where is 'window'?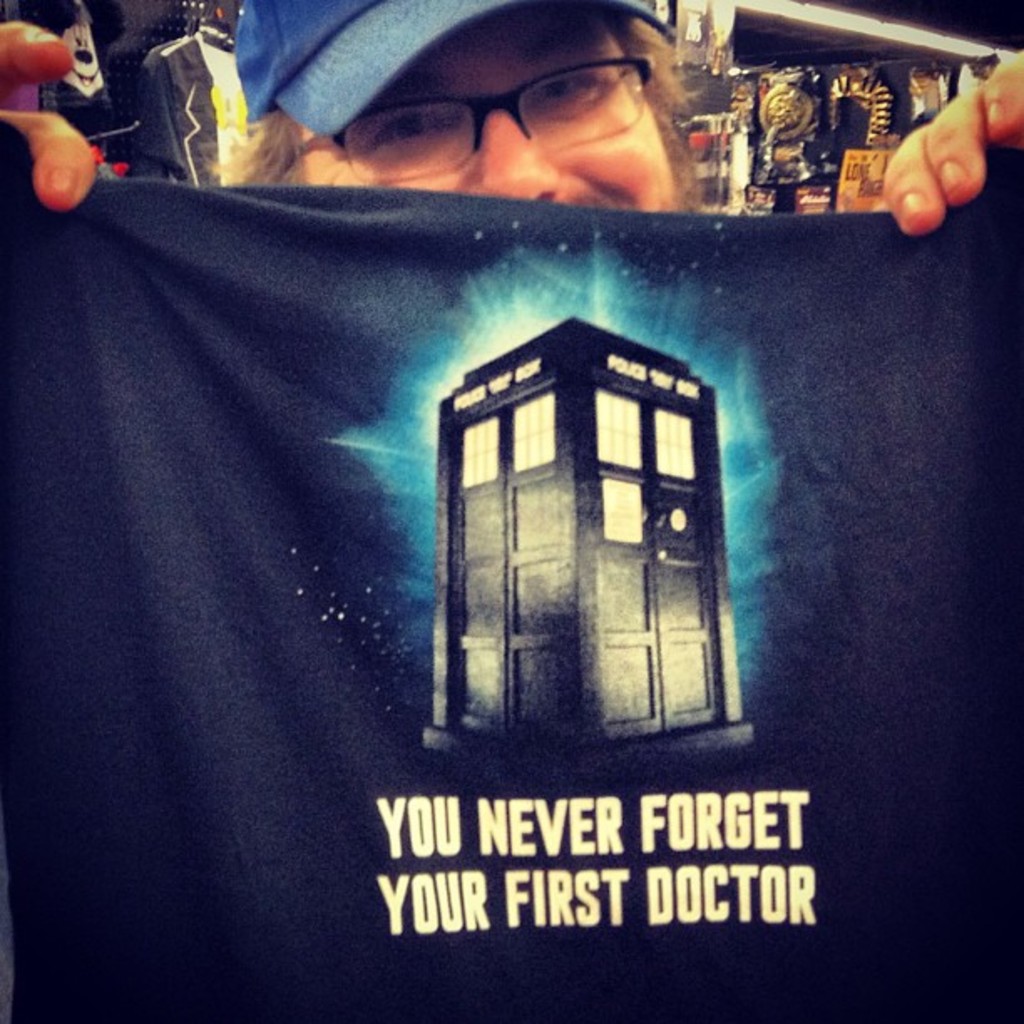
bbox=[514, 392, 550, 475].
